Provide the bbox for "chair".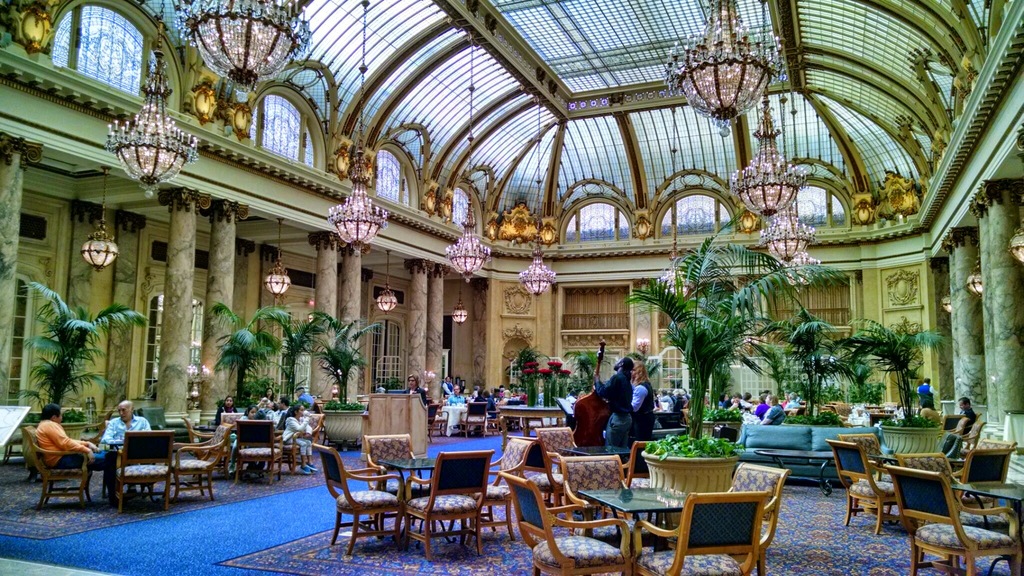
Rect(404, 447, 493, 561).
